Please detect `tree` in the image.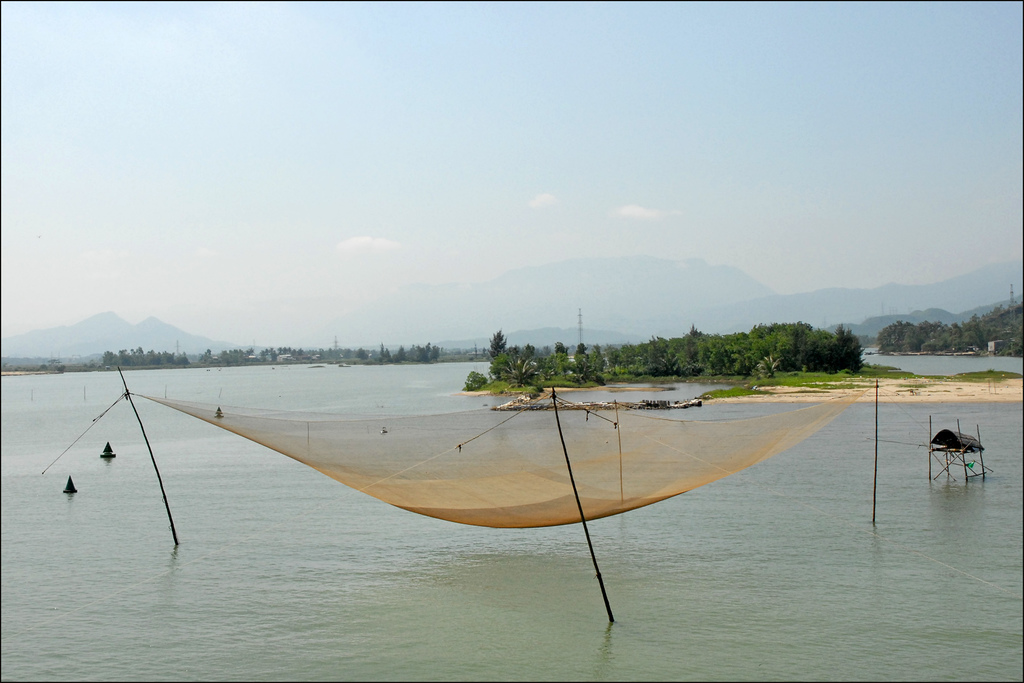
crop(383, 344, 390, 356).
